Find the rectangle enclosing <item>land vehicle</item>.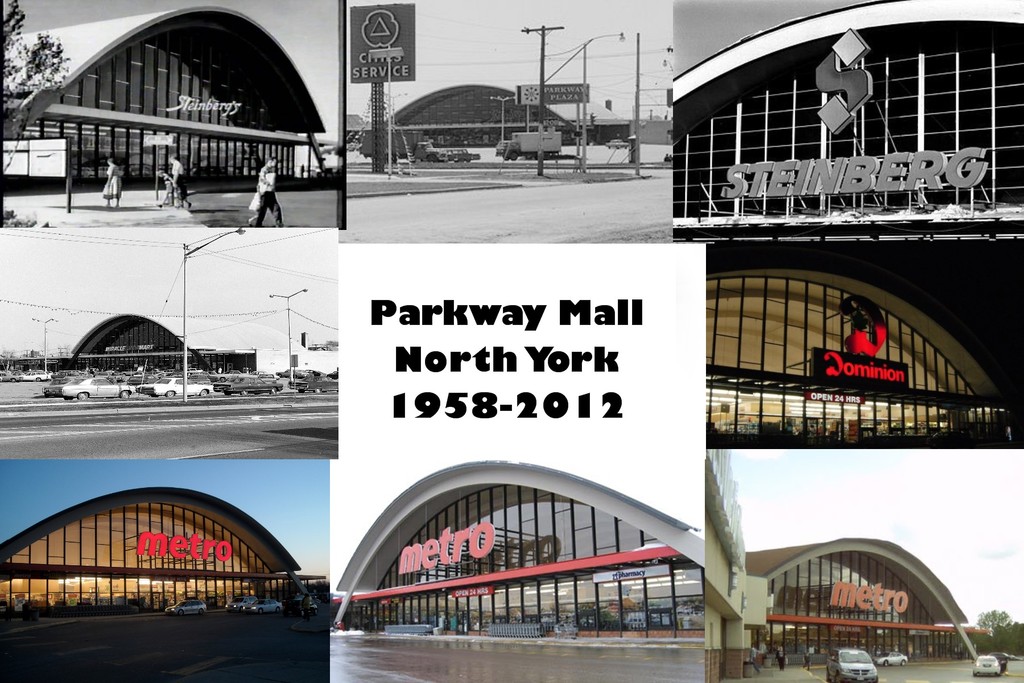
select_region(971, 652, 1004, 682).
